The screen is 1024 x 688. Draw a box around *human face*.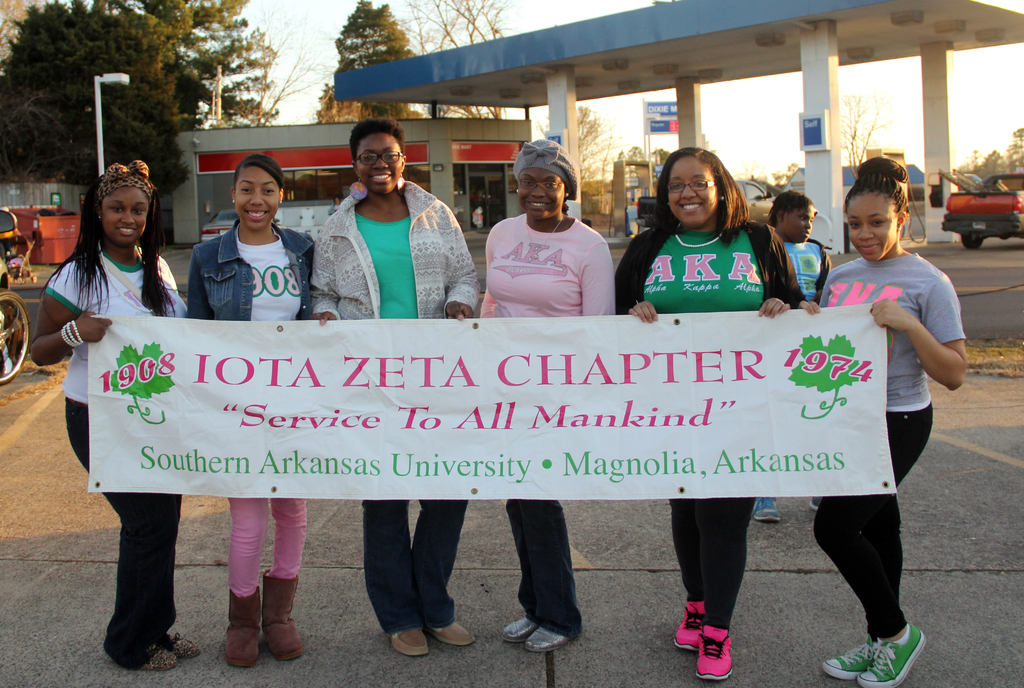
detection(237, 163, 277, 230).
